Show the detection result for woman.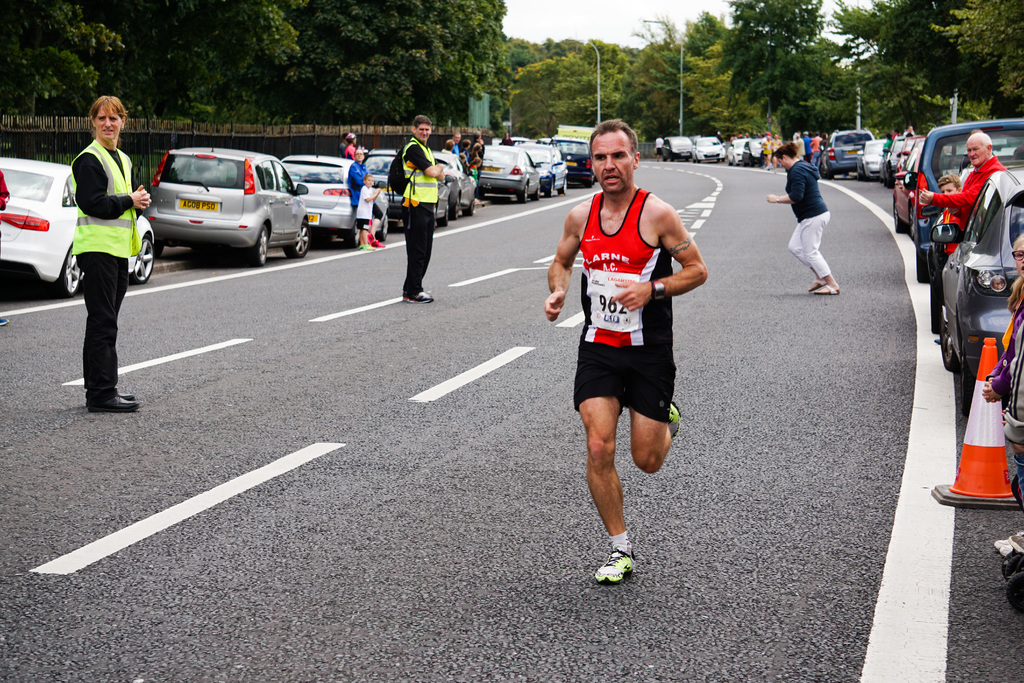
bbox=[765, 138, 842, 295].
